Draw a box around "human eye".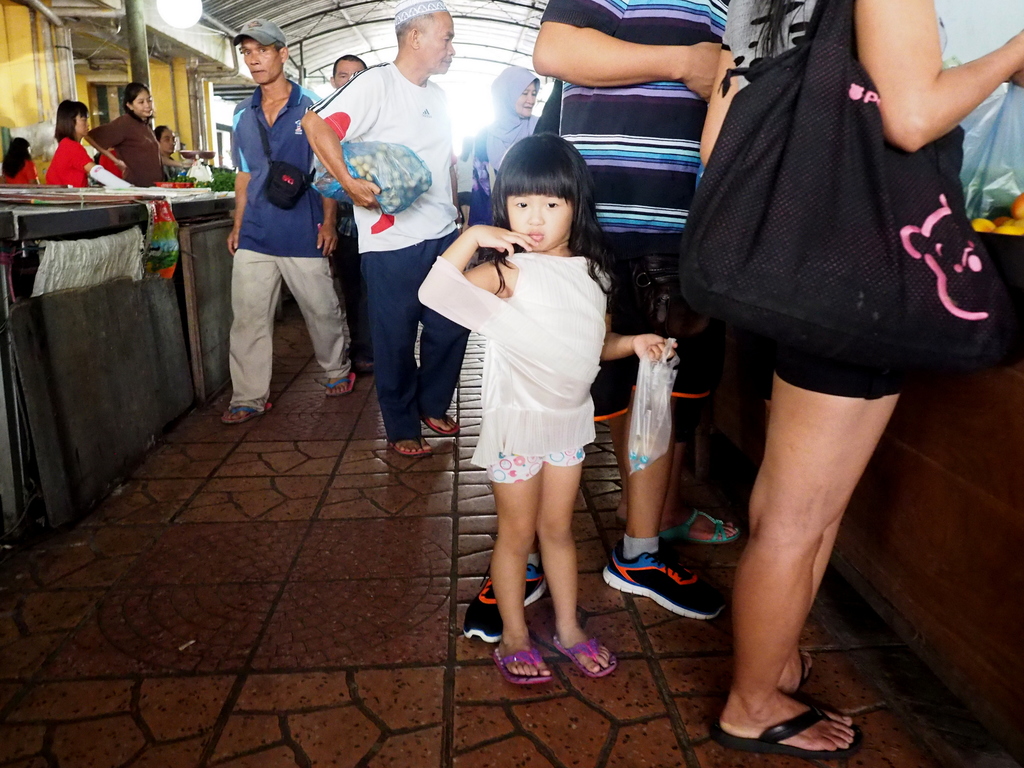
left=543, top=195, right=561, bottom=211.
